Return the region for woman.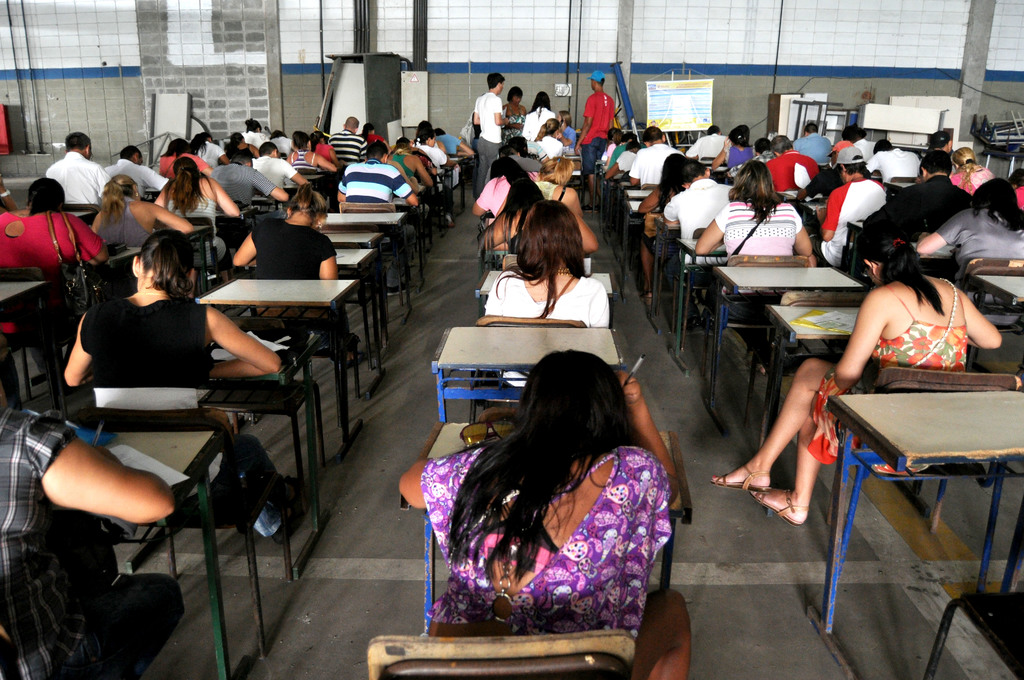
[left=522, top=90, right=559, bottom=140].
